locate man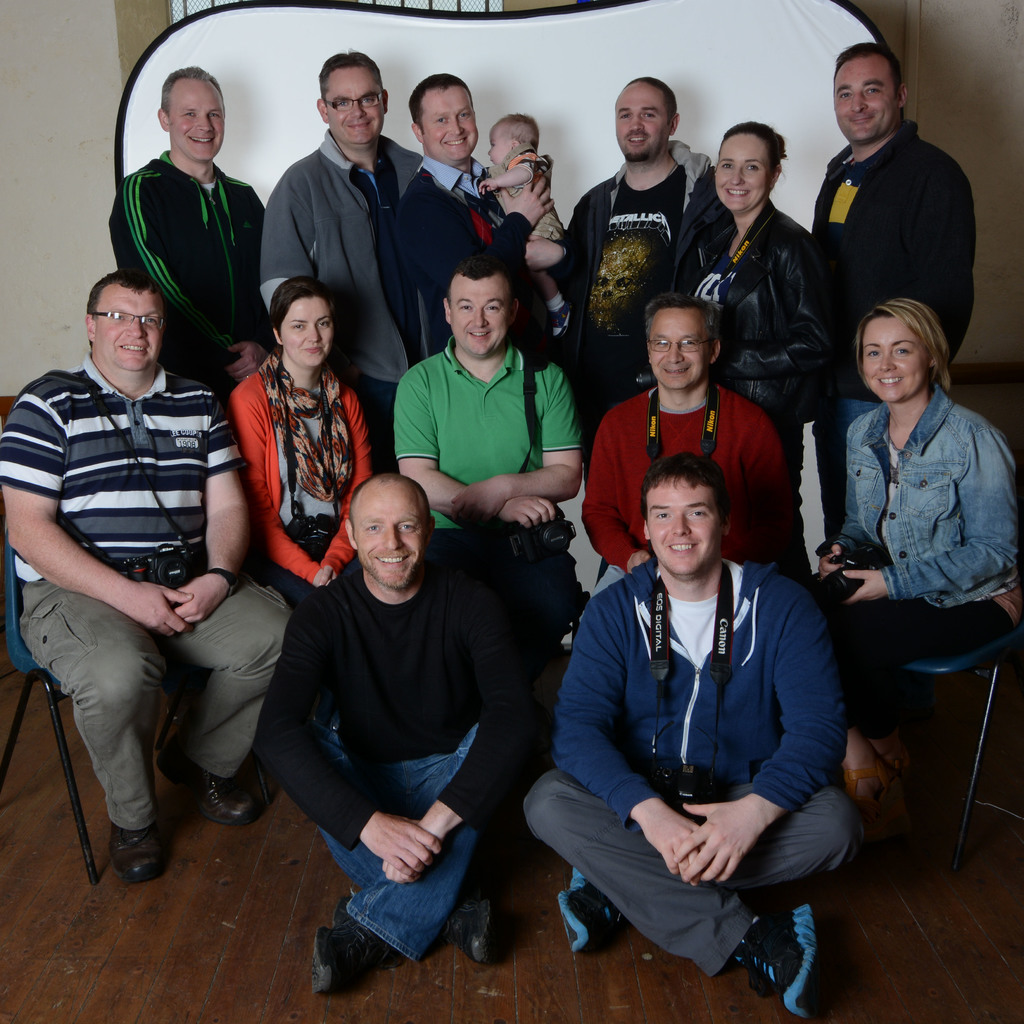
select_region(582, 297, 812, 627)
